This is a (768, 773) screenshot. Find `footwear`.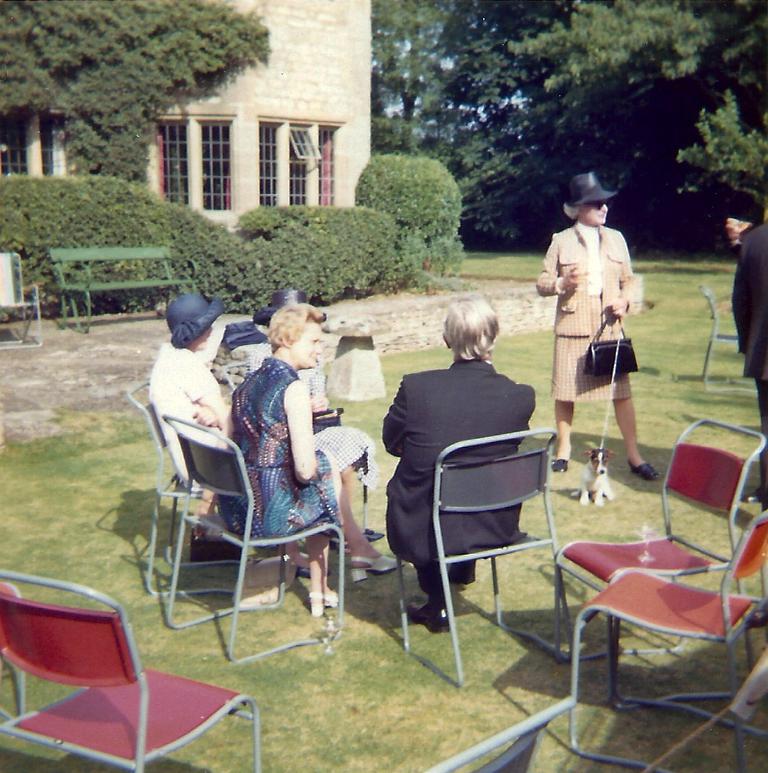
Bounding box: [624, 448, 660, 487].
